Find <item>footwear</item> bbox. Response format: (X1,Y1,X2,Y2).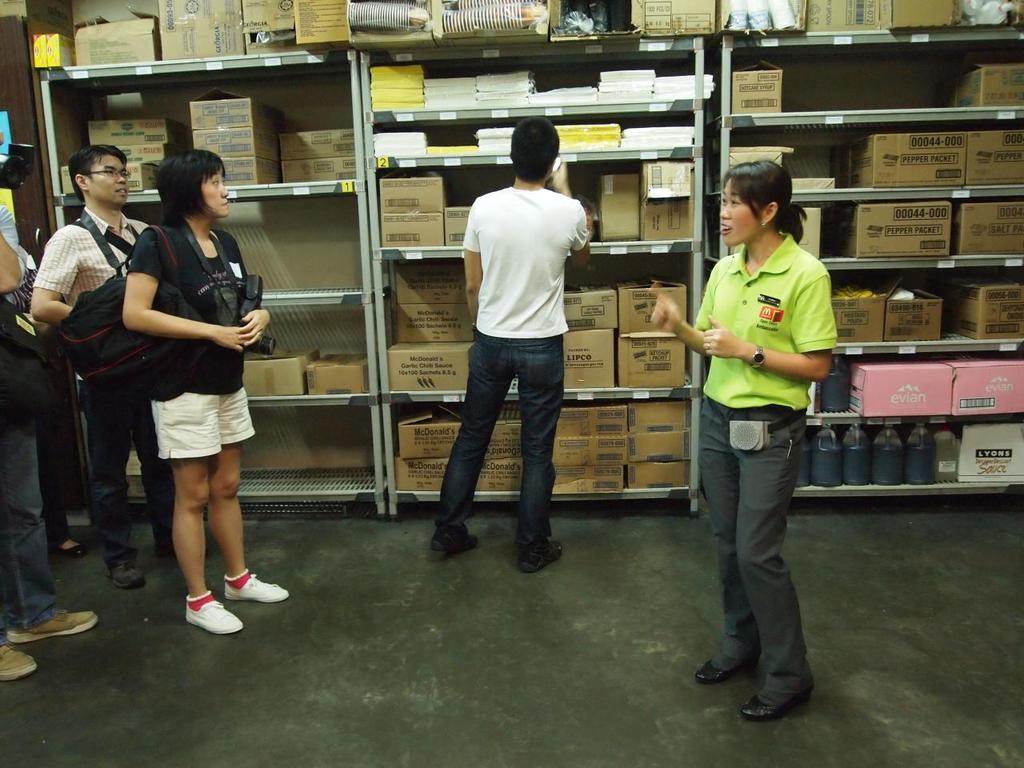
(224,574,286,602).
